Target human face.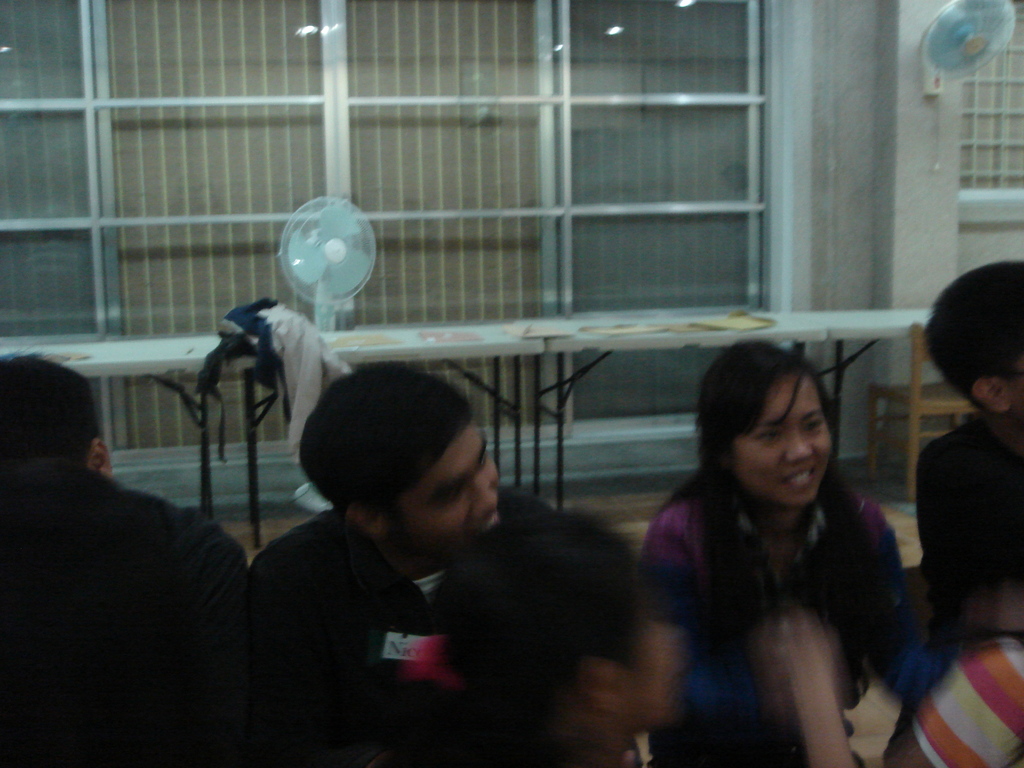
Target region: left=388, top=417, right=509, bottom=547.
